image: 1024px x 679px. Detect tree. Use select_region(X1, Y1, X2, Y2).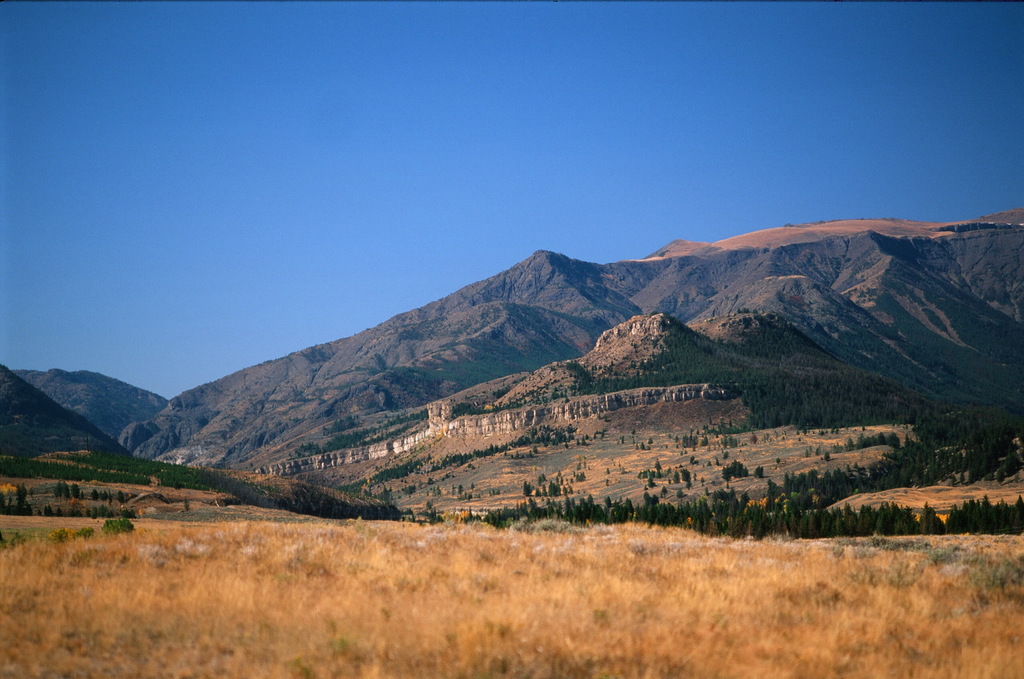
select_region(721, 465, 735, 489).
